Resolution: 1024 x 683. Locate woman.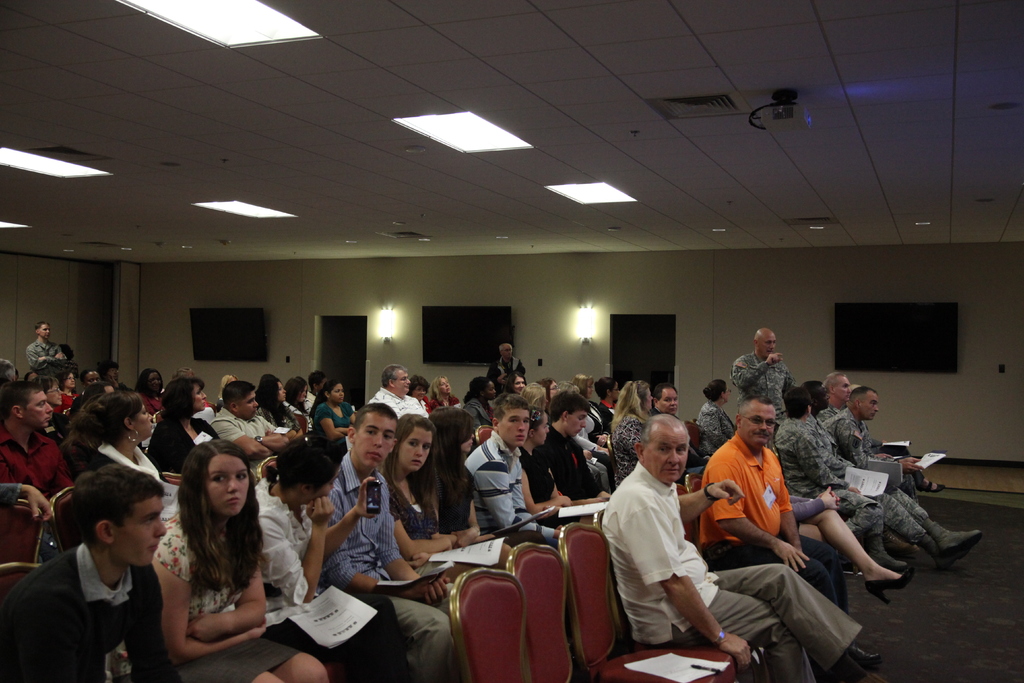
bbox=(134, 367, 168, 417).
